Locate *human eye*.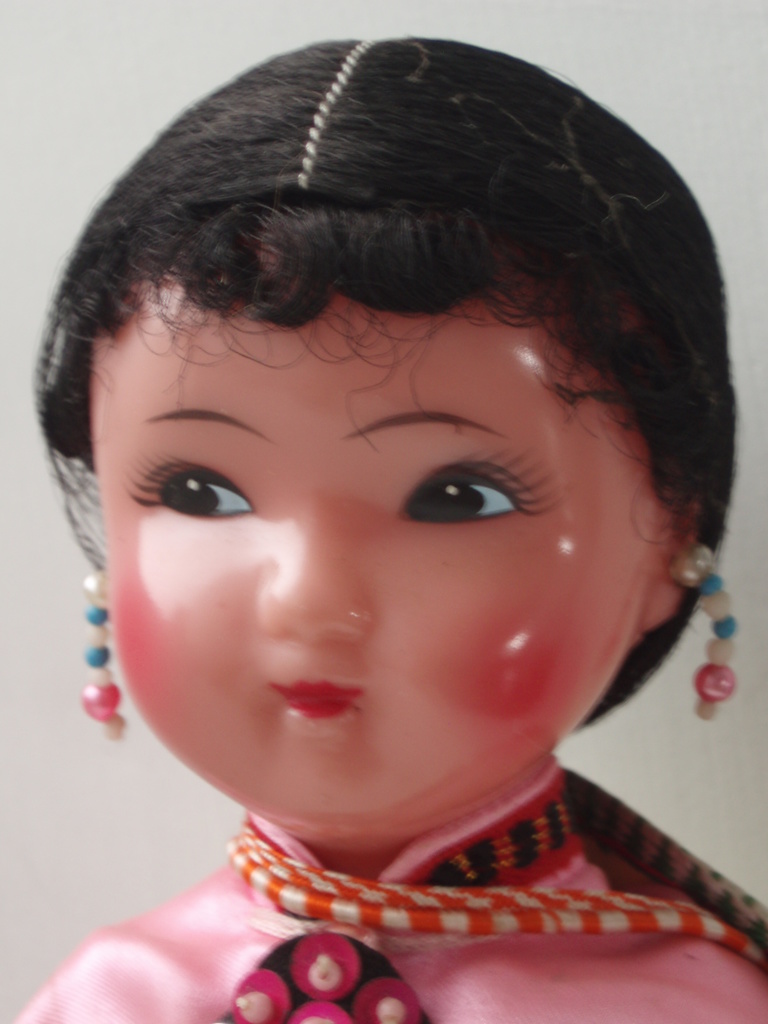
Bounding box: (133,453,246,525).
